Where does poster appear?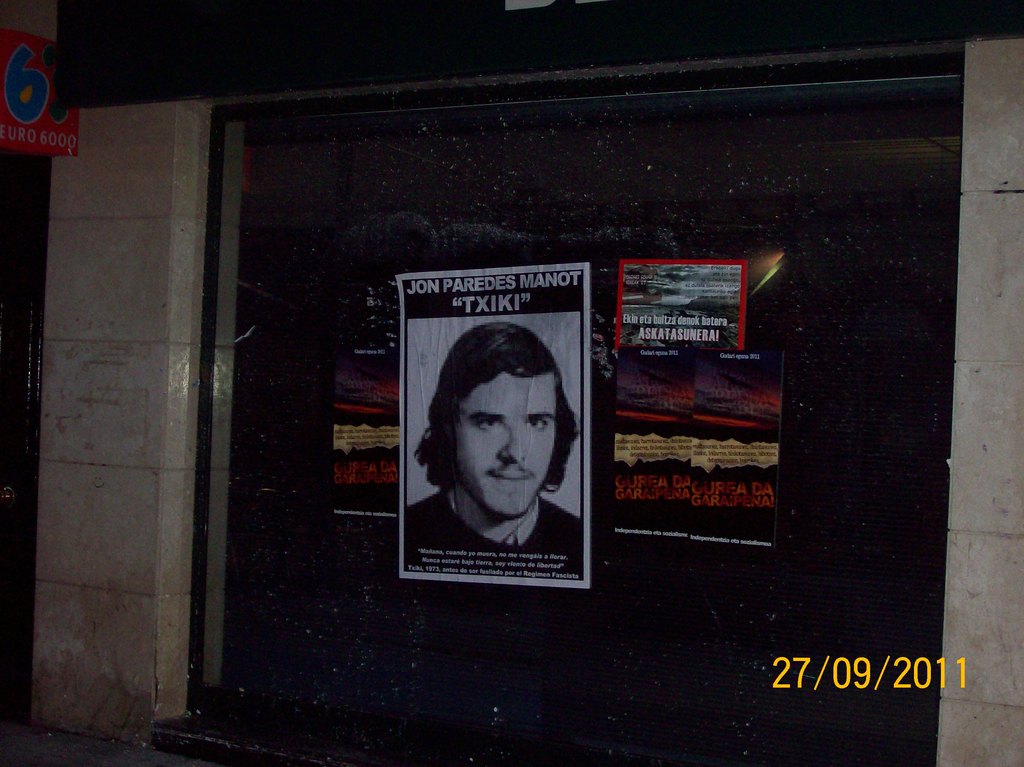
Appears at 692:345:783:509.
